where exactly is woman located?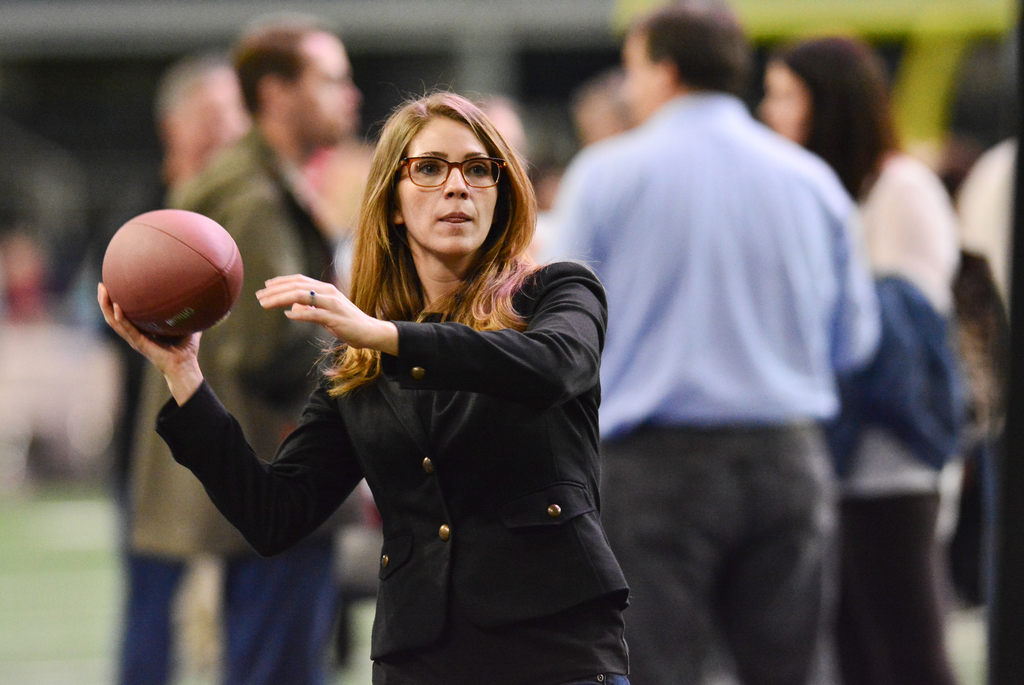
Its bounding box is 756:29:964:684.
